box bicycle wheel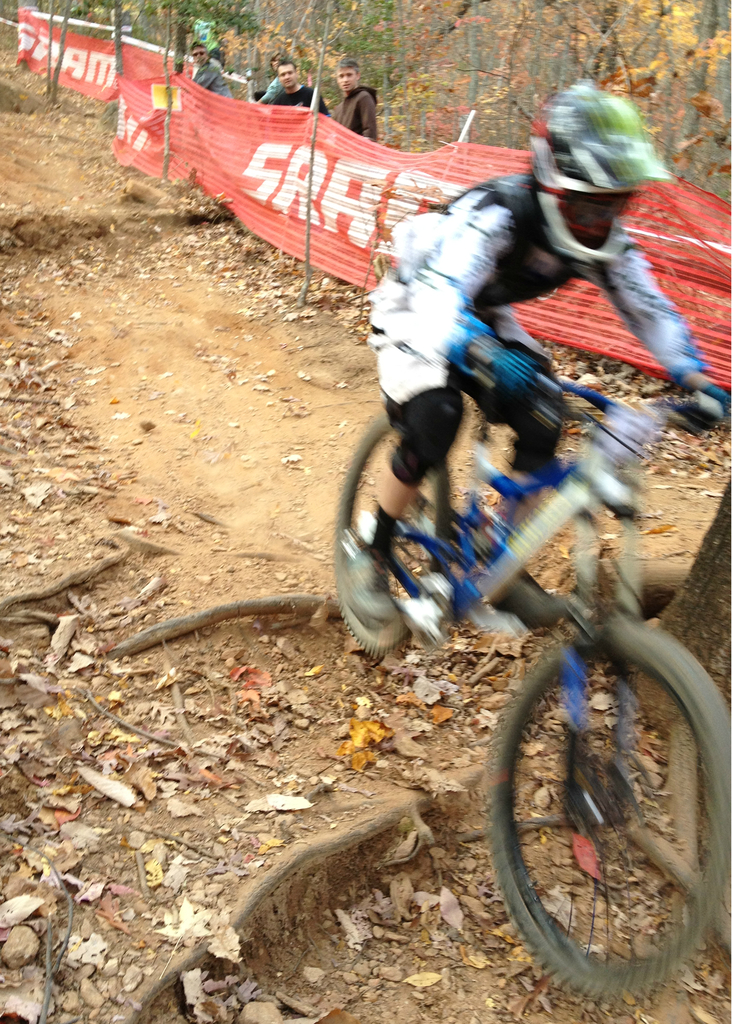
bbox(330, 406, 454, 659)
